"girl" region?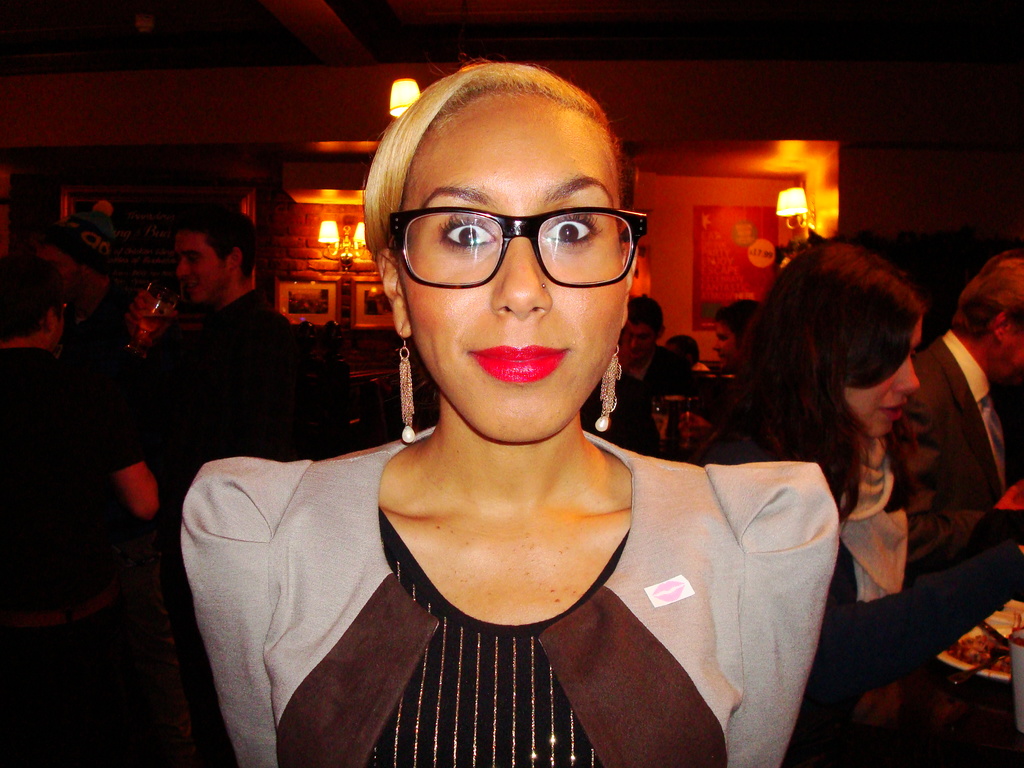
[x1=700, y1=244, x2=925, y2=764]
